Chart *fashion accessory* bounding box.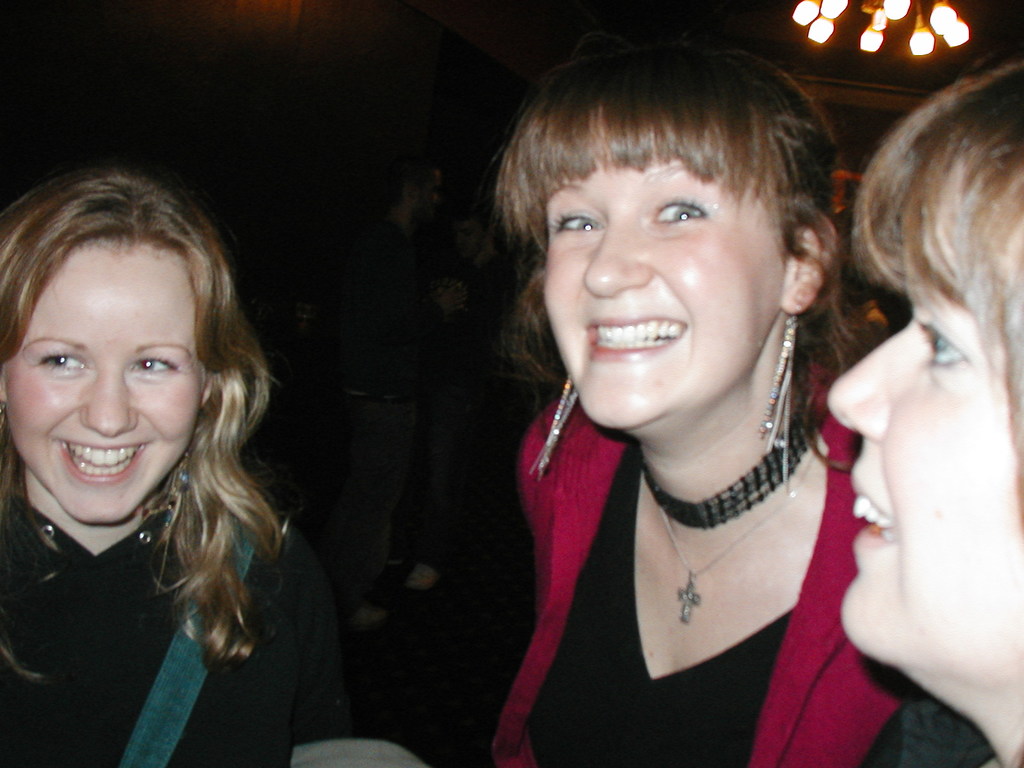
Charted: l=641, t=415, r=814, b=534.
